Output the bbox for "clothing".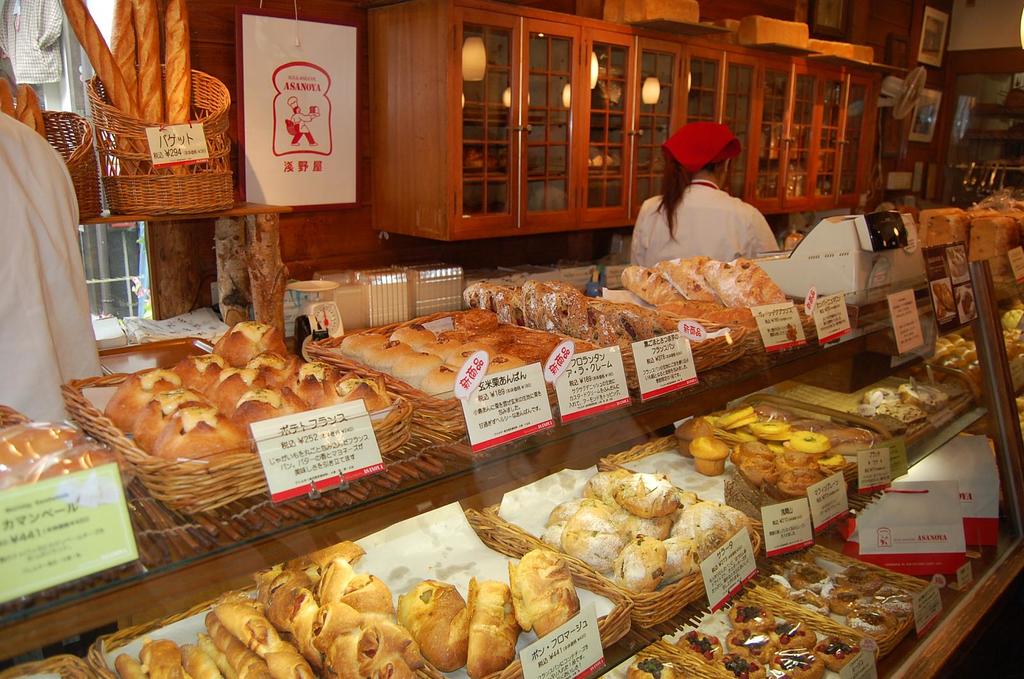
[4,0,58,98].
